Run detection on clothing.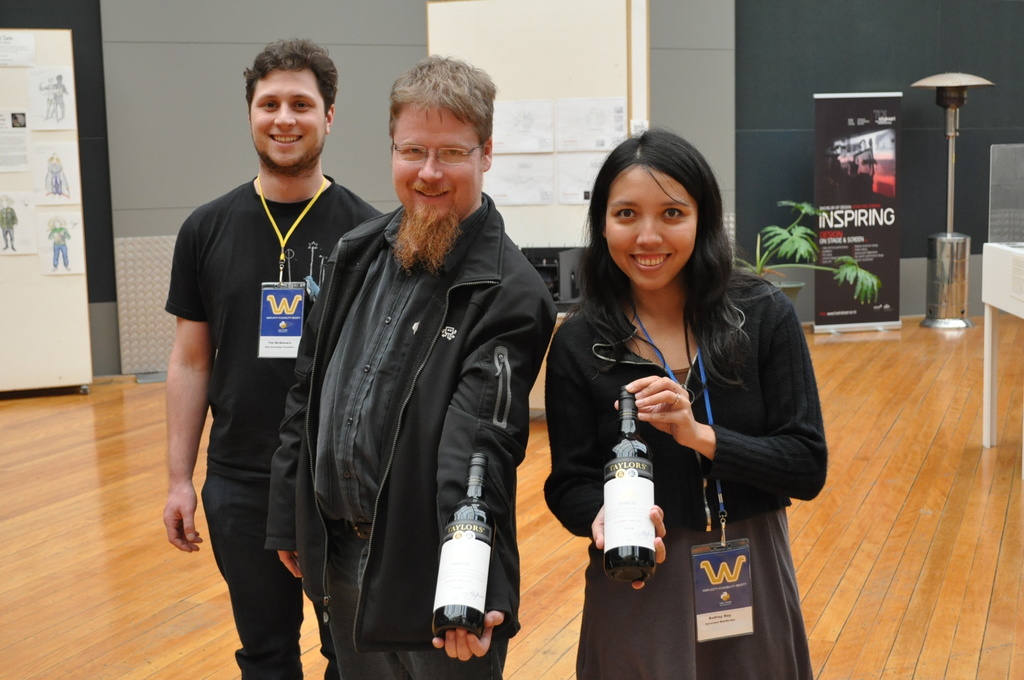
Result: detection(543, 265, 836, 679).
